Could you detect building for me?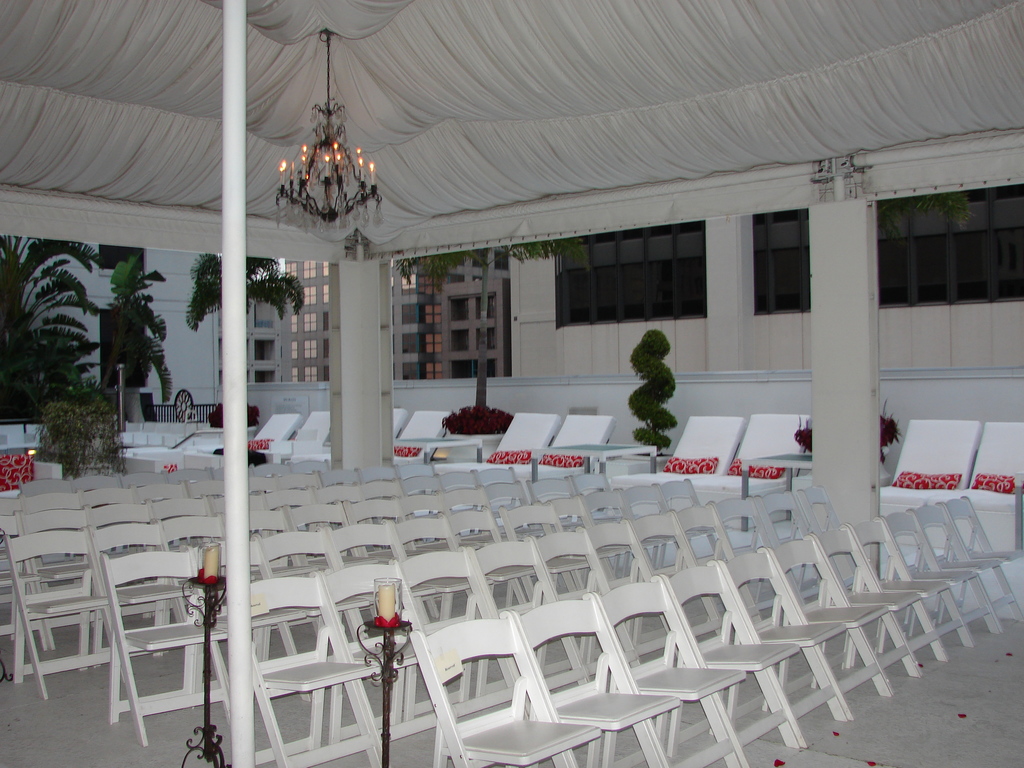
Detection result: (218, 257, 507, 381).
